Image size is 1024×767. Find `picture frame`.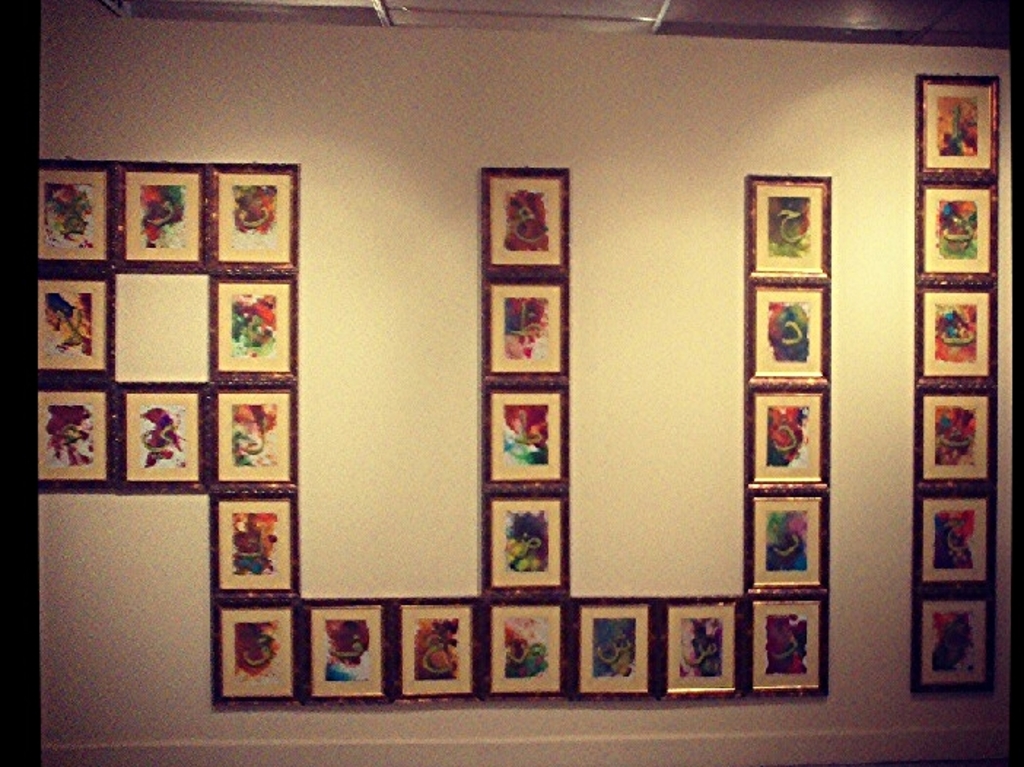
crop(203, 156, 296, 273).
